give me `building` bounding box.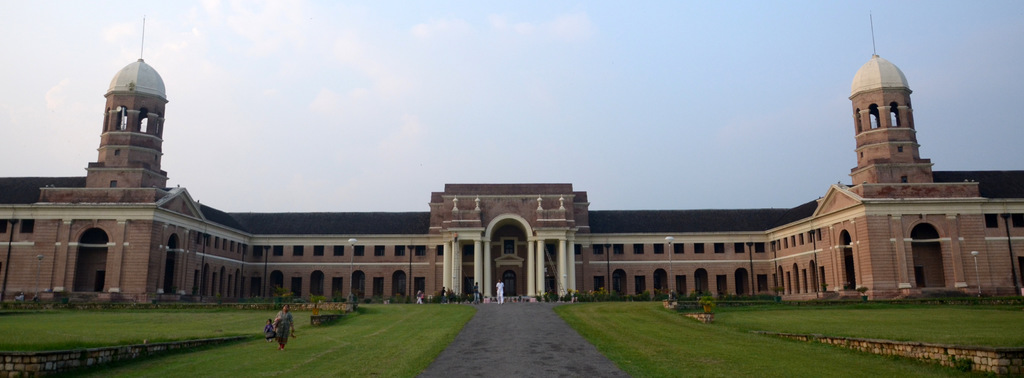
box=[0, 16, 1023, 304].
